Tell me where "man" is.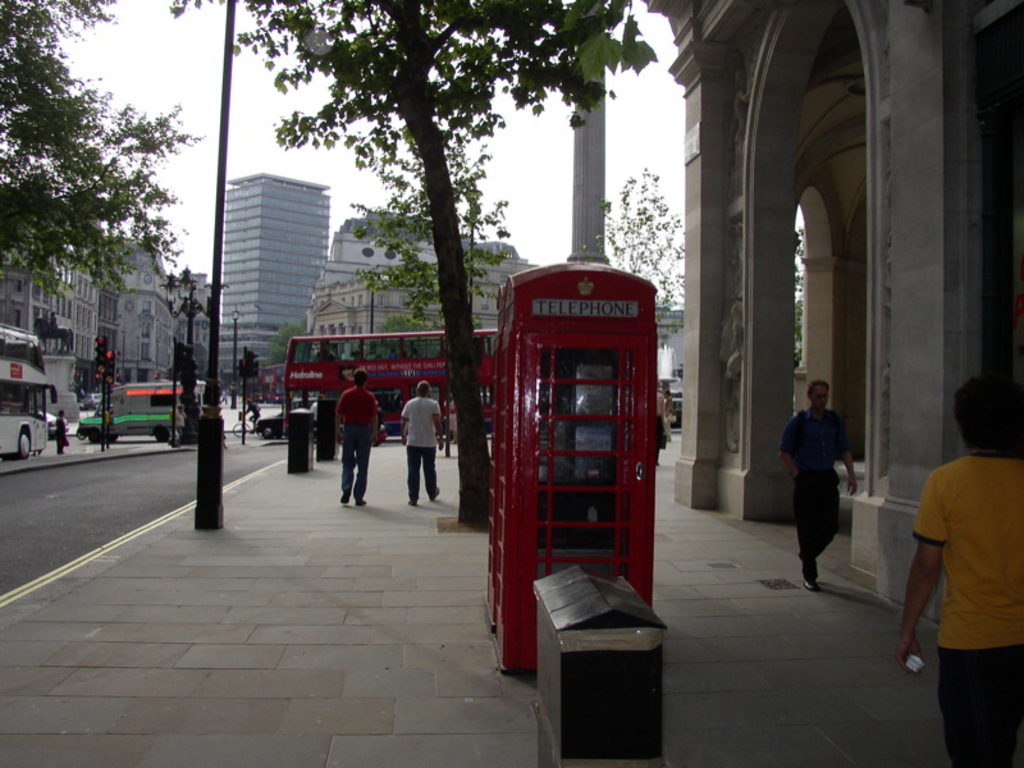
"man" is at region(339, 370, 380, 508).
